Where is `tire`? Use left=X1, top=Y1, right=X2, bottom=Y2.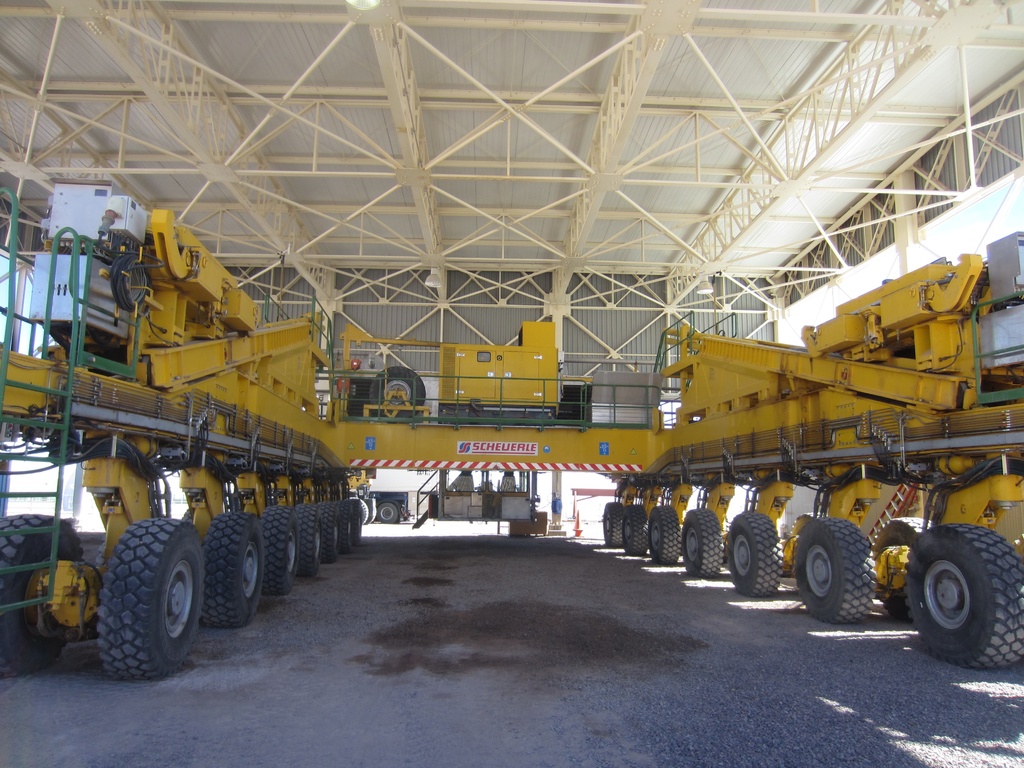
left=0, top=514, right=83, bottom=667.
